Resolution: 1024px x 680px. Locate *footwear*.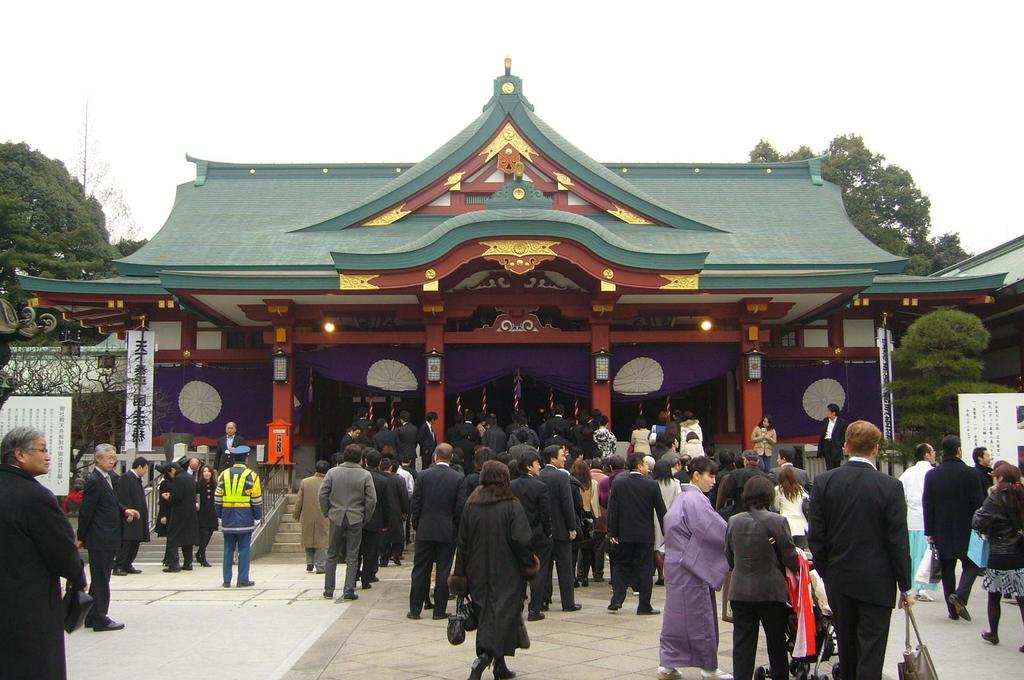
116, 568, 126, 573.
